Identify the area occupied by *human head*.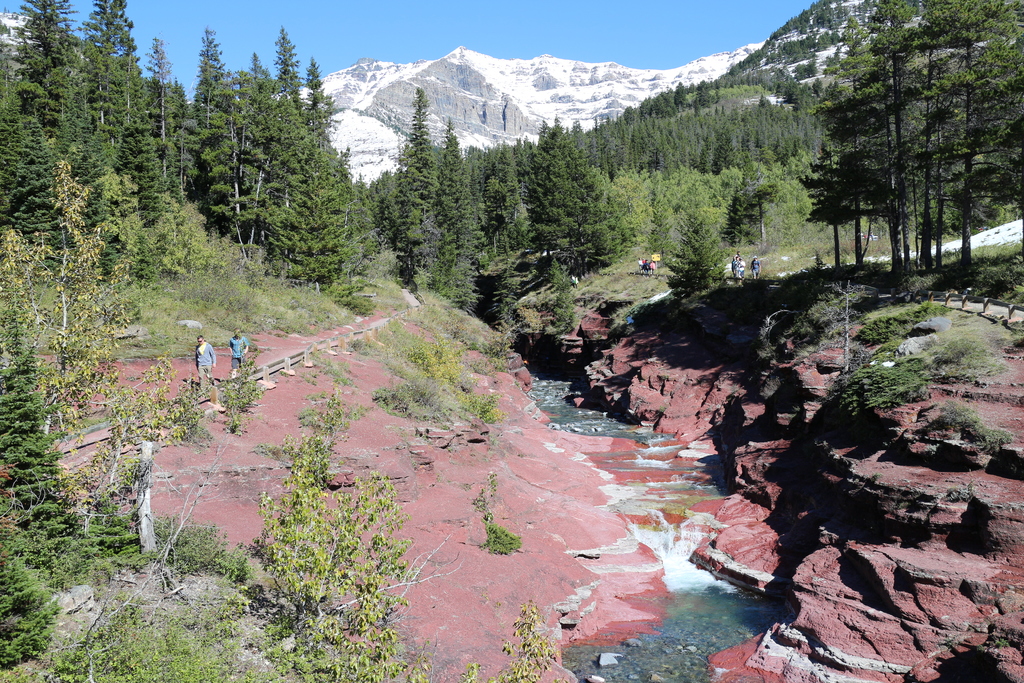
Area: crop(196, 336, 205, 342).
